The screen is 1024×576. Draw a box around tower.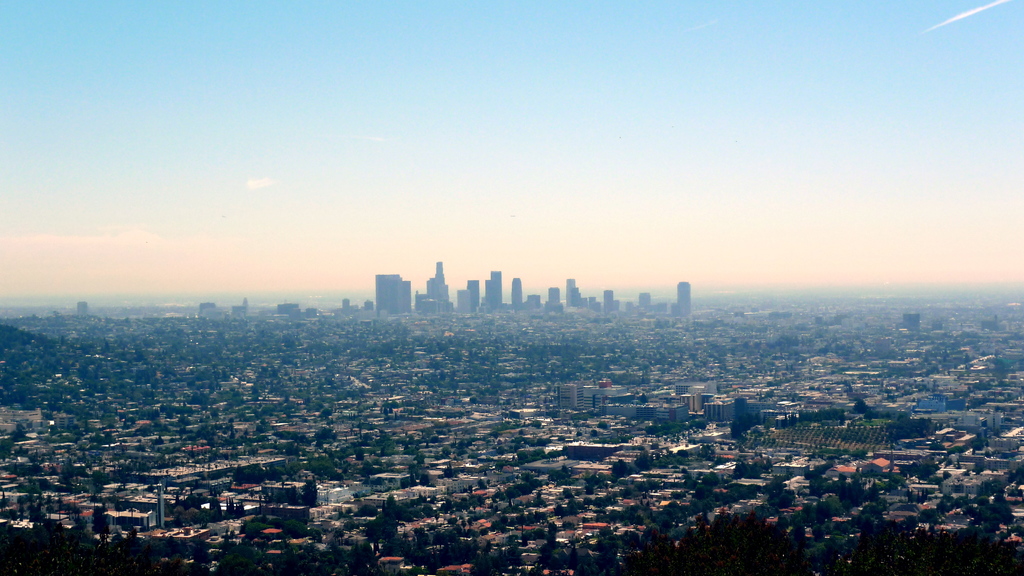
(left=493, top=270, right=506, bottom=303).
